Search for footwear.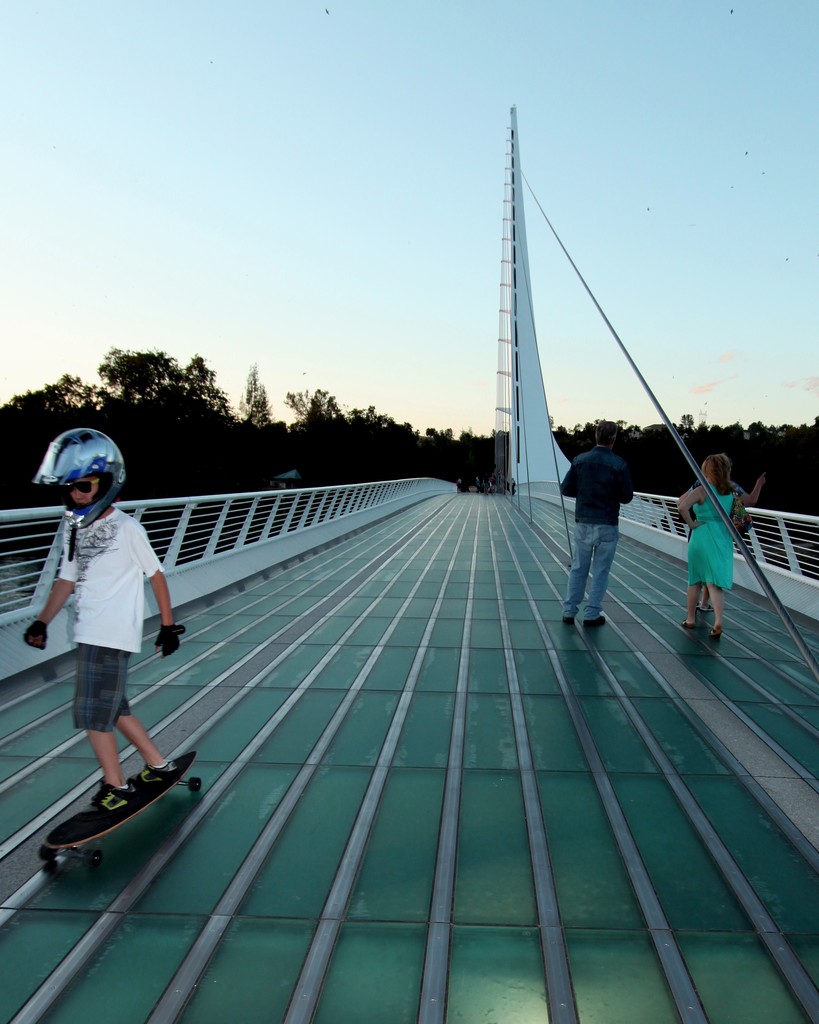
Found at crop(678, 619, 699, 636).
